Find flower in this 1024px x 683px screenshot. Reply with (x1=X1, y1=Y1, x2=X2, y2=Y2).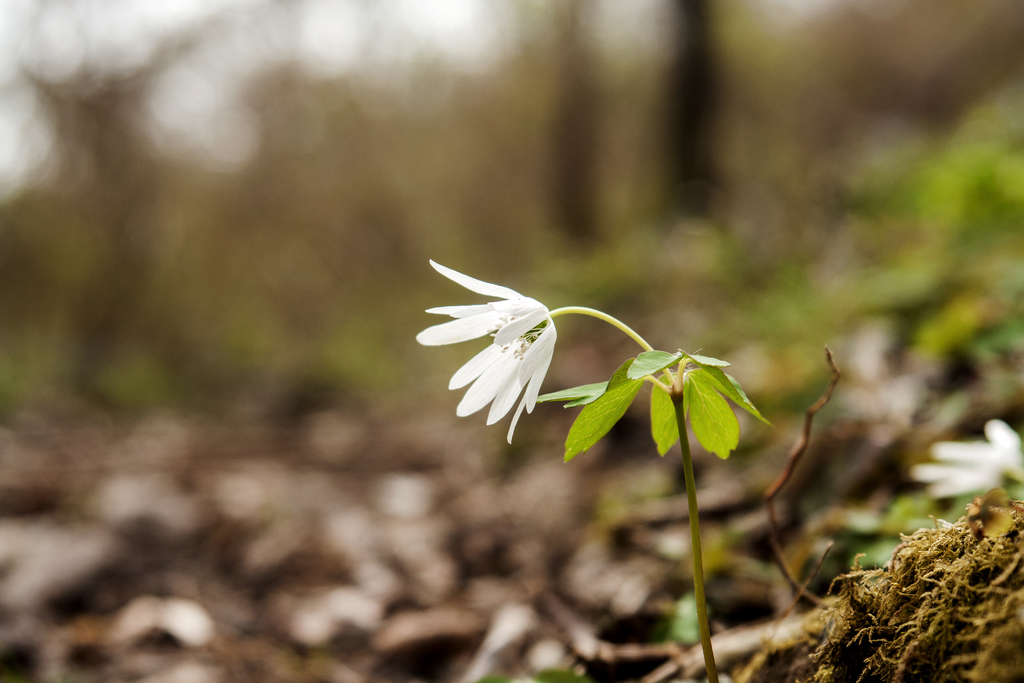
(x1=421, y1=263, x2=598, y2=456).
